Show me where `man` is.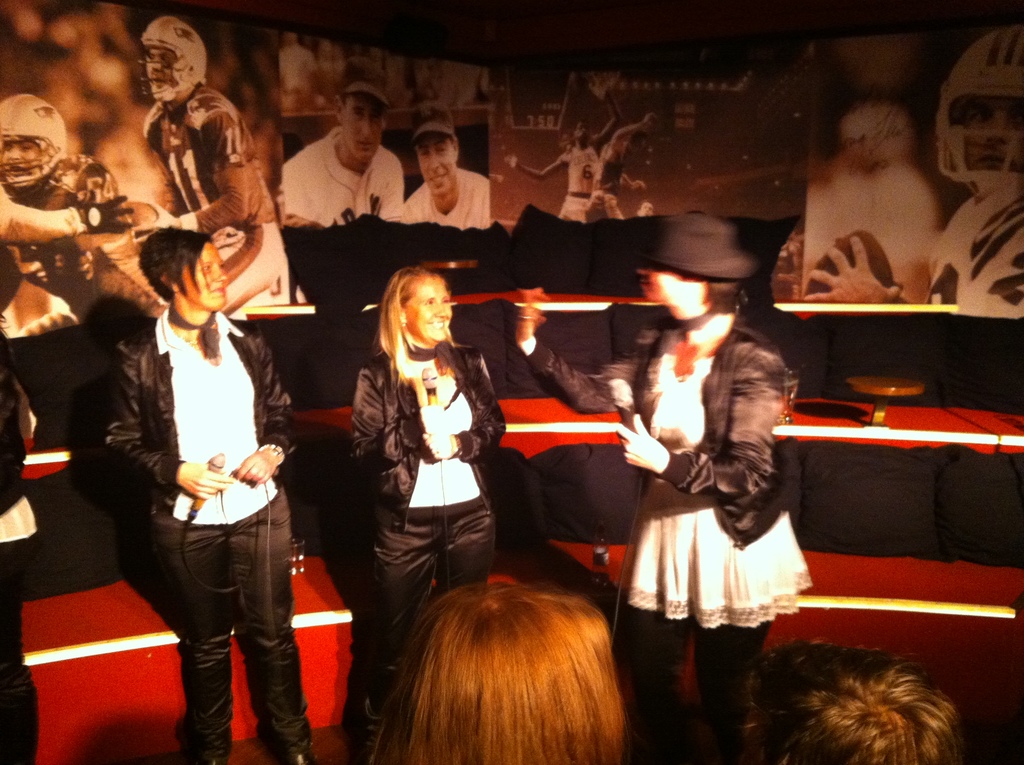
`man` is at Rect(110, 17, 312, 305).
